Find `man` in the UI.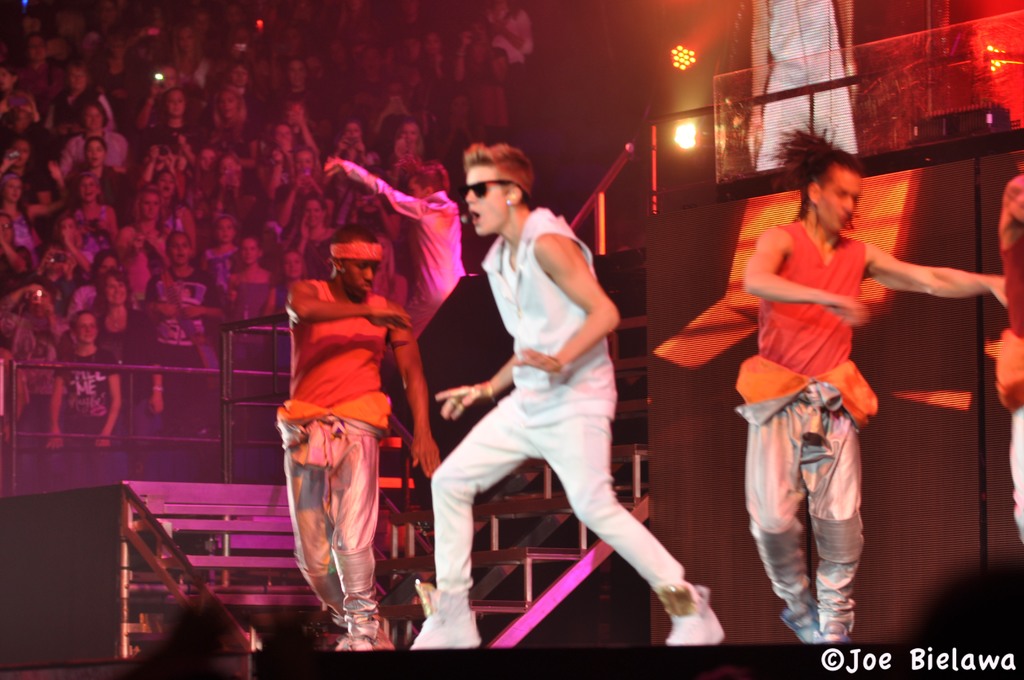
UI element at [729, 118, 1012, 648].
